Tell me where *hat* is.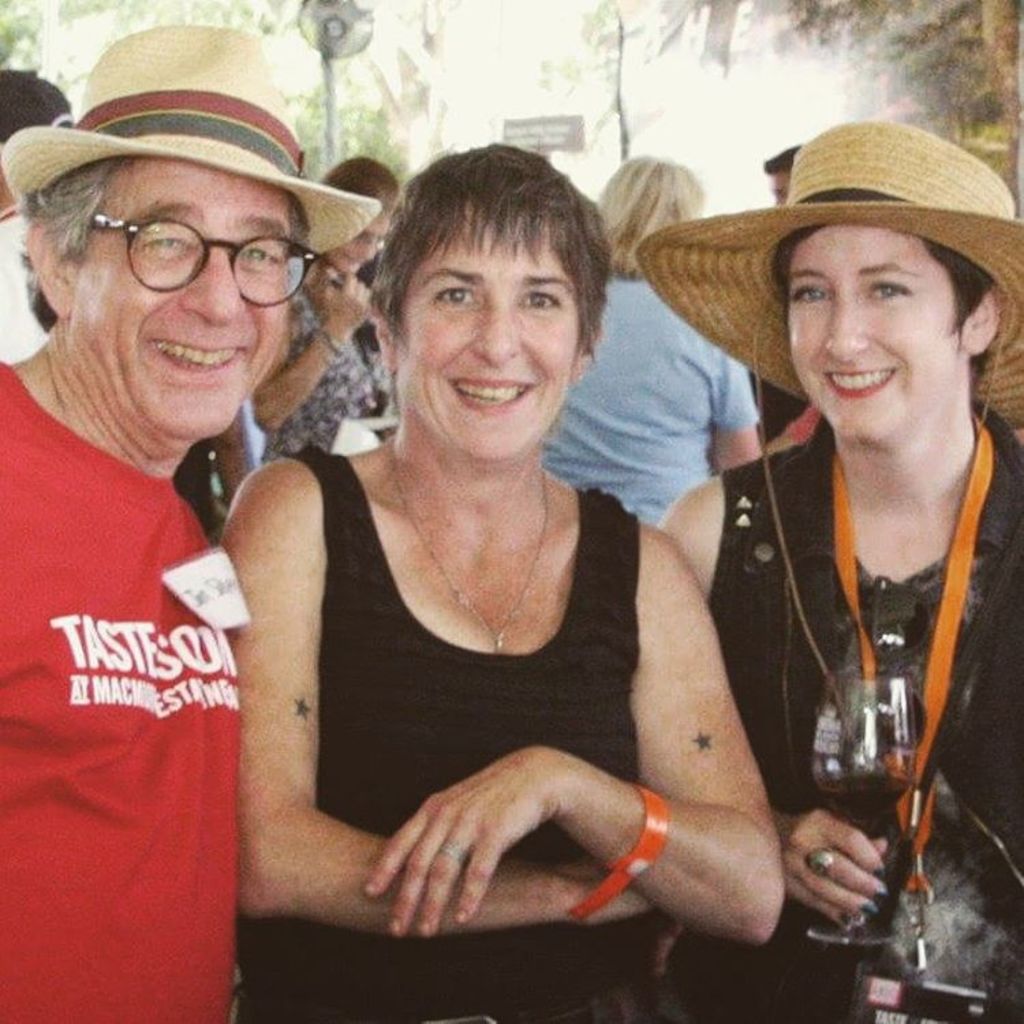
*hat* is at 636/116/1023/760.
